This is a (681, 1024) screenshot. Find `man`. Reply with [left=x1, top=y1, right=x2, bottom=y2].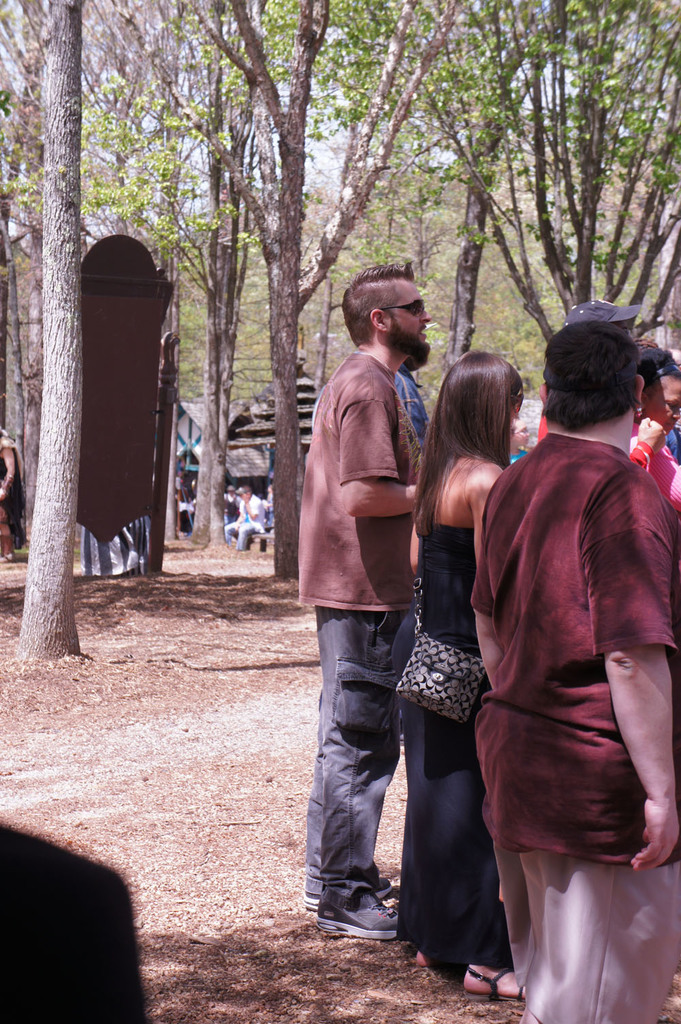
[left=291, top=270, right=445, bottom=922].
